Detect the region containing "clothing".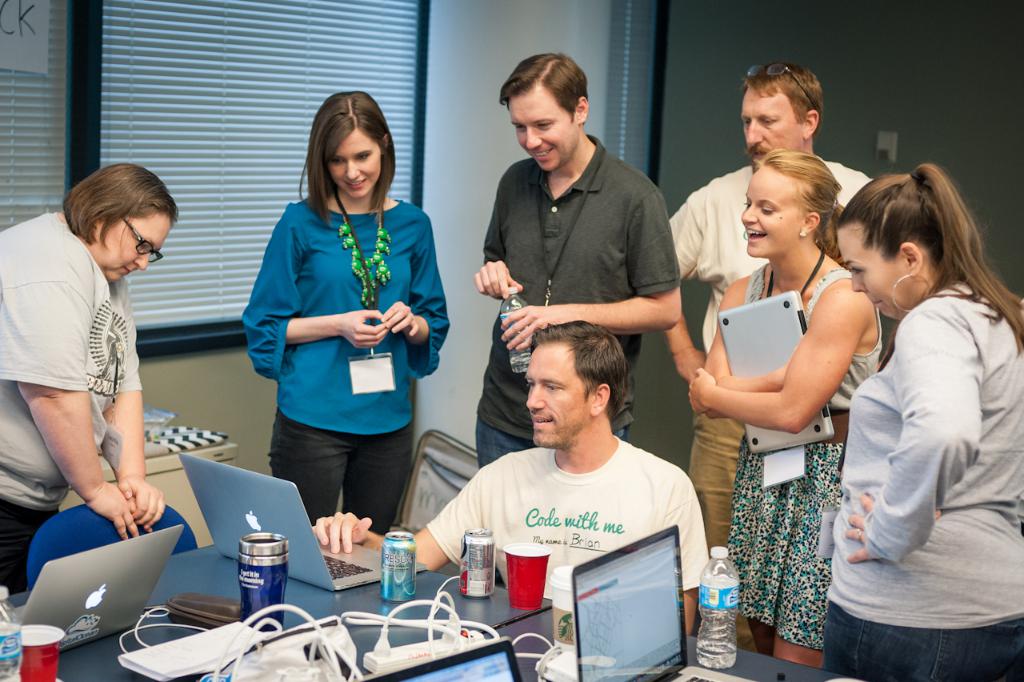
rect(478, 134, 687, 467).
